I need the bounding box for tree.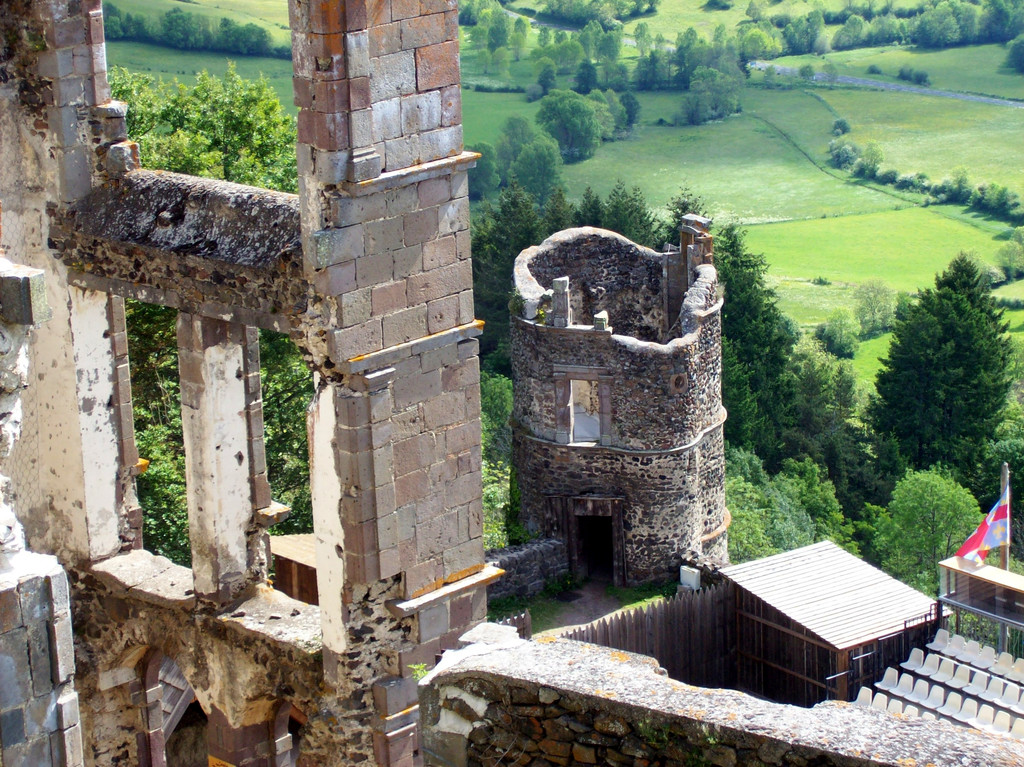
Here it is: {"left": 871, "top": 240, "right": 1012, "bottom": 509}.
